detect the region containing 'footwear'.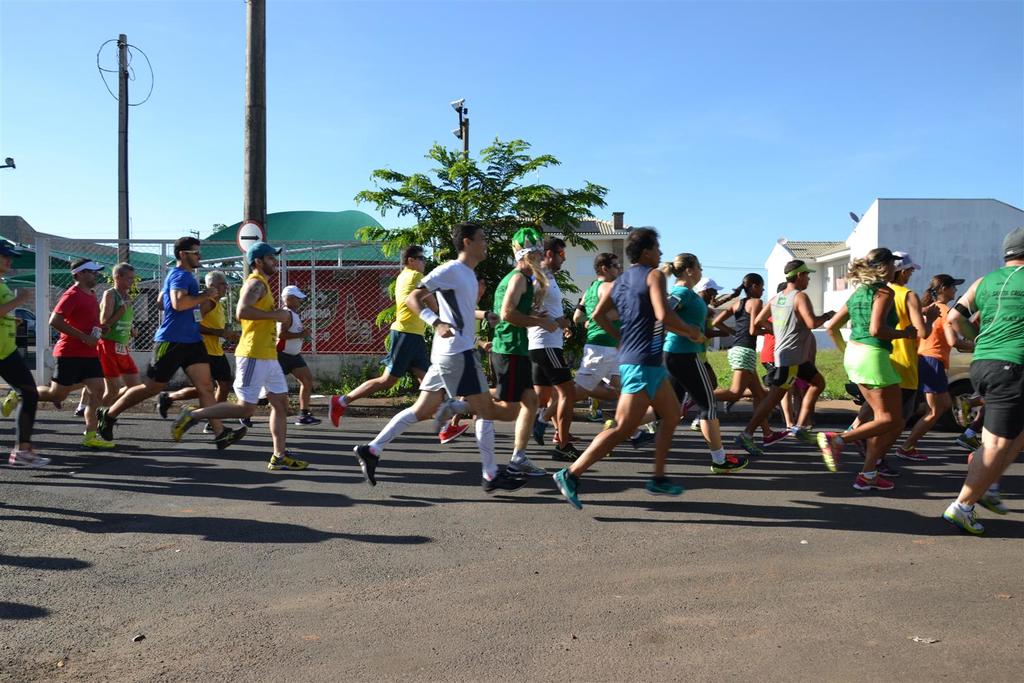
155:390:172:422.
